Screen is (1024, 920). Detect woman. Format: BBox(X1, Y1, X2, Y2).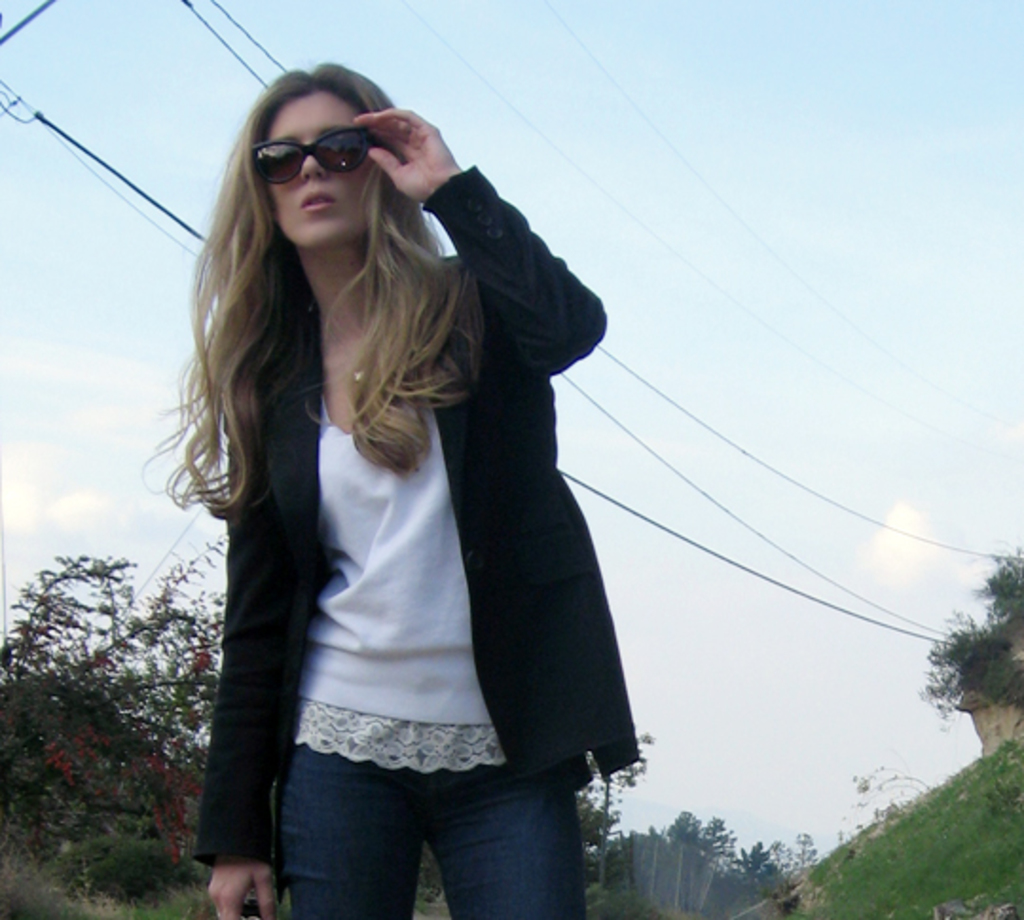
BBox(137, 93, 630, 919).
